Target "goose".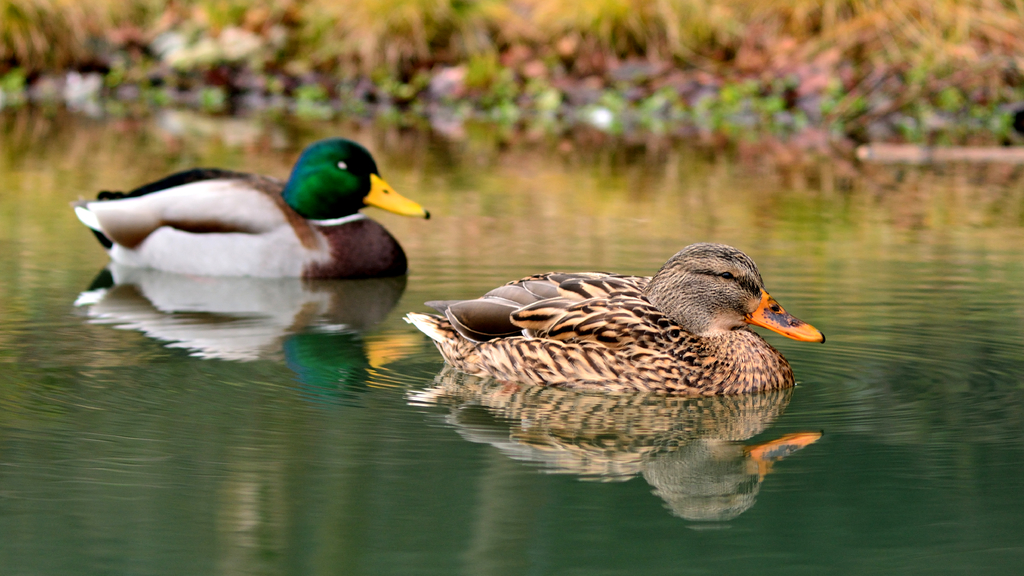
Target region: box(408, 240, 828, 430).
